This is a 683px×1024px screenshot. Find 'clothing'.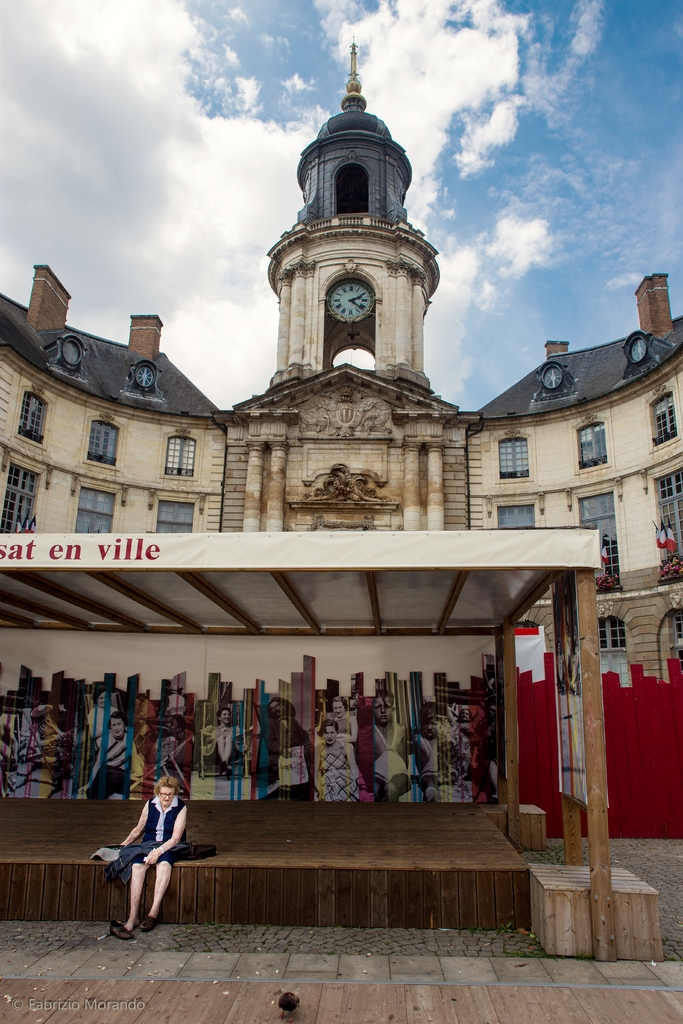
Bounding box: pyautogui.locateOnScreen(129, 699, 153, 774).
